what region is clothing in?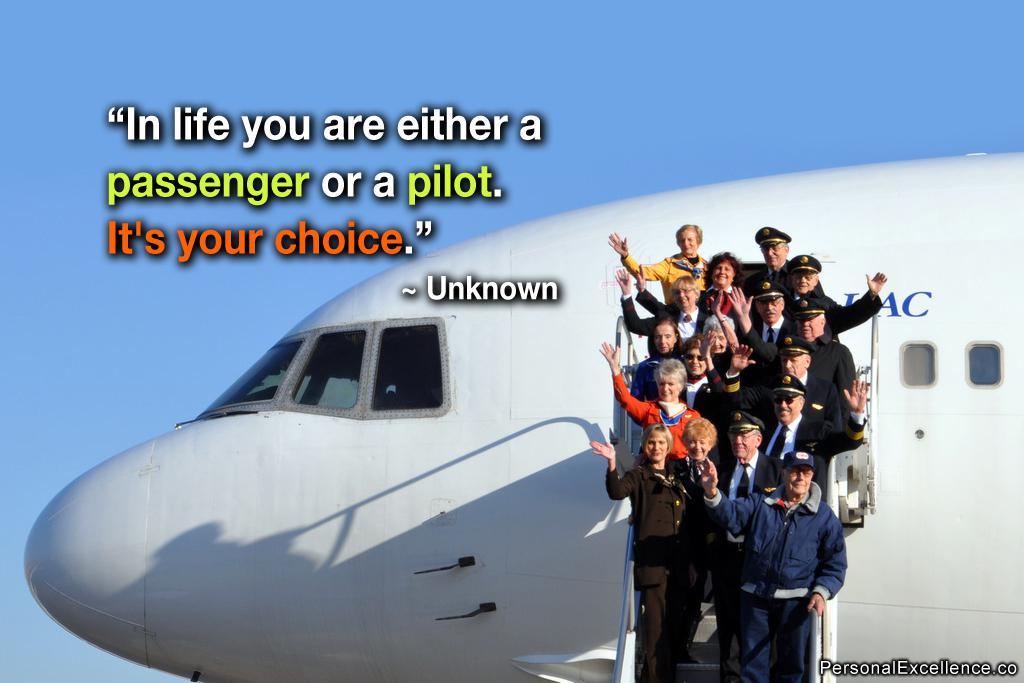
l=706, t=287, r=755, b=316.
